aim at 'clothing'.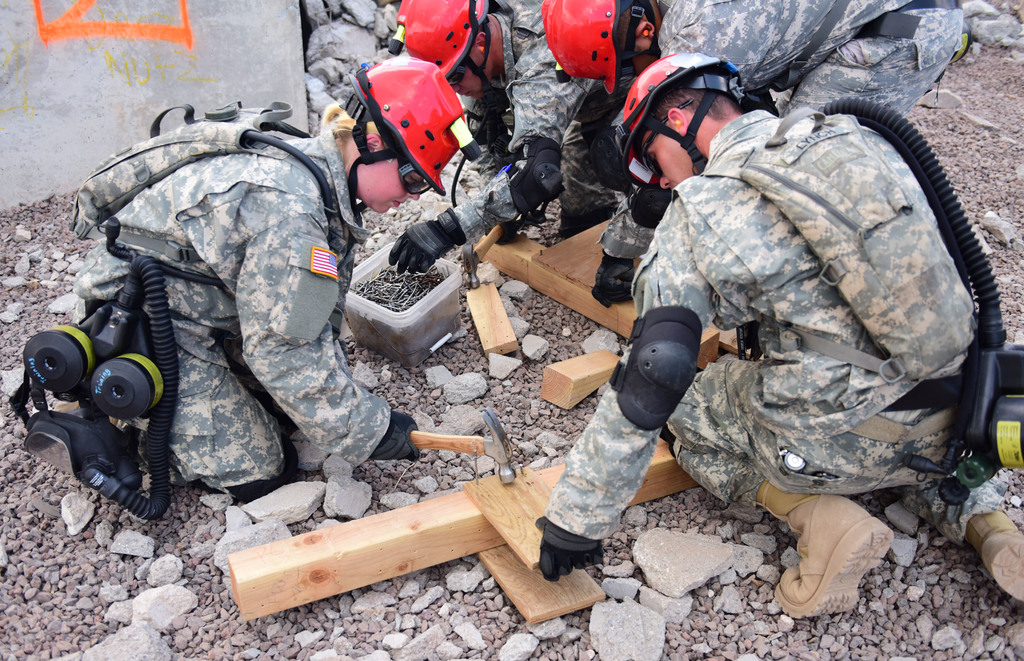
Aimed at 449/0/589/242.
